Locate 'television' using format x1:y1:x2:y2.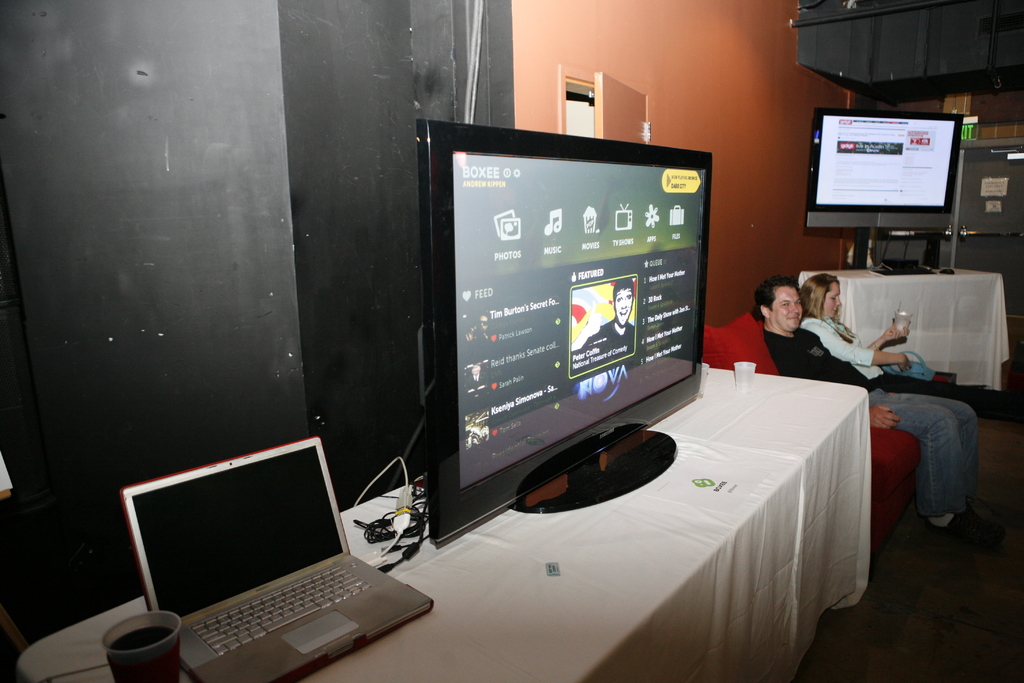
806:107:963:227.
